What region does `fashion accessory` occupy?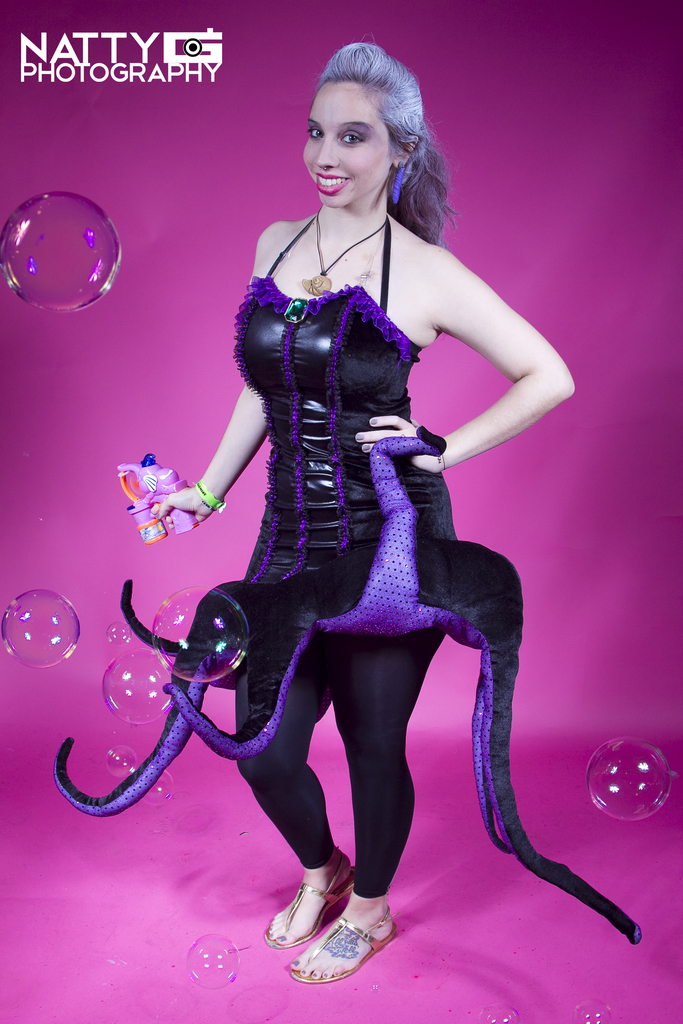
Rect(318, 166, 326, 170).
